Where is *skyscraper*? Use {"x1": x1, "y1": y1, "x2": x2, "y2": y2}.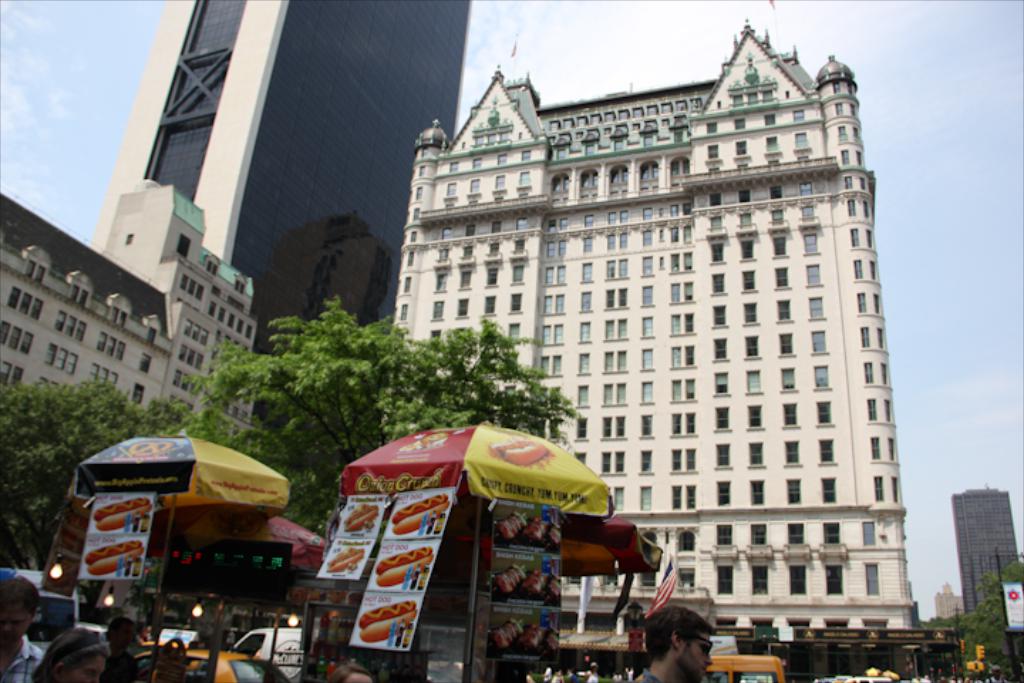
{"x1": 90, "y1": 0, "x2": 474, "y2": 366}.
